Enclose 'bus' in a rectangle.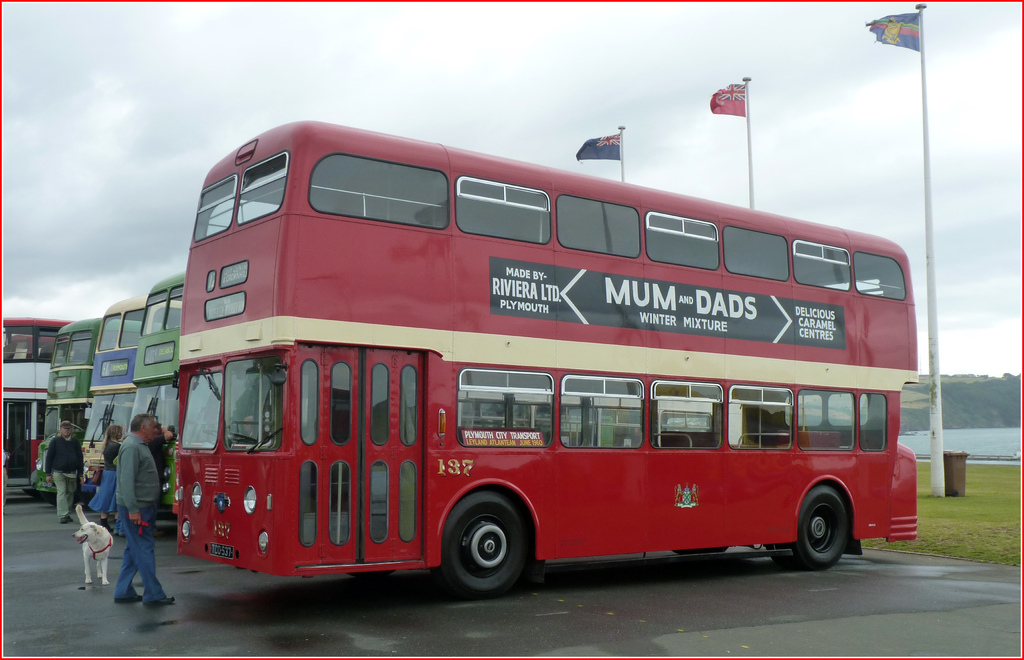
select_region(132, 266, 189, 522).
